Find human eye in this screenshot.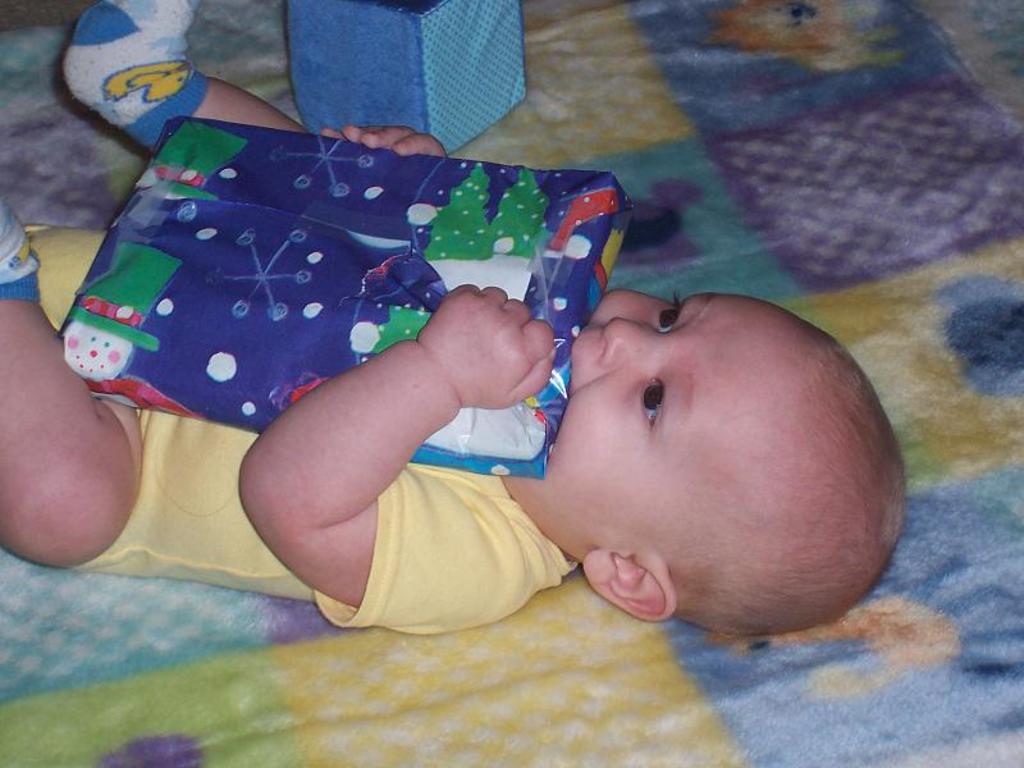
The bounding box for human eye is (x1=649, y1=291, x2=689, y2=342).
